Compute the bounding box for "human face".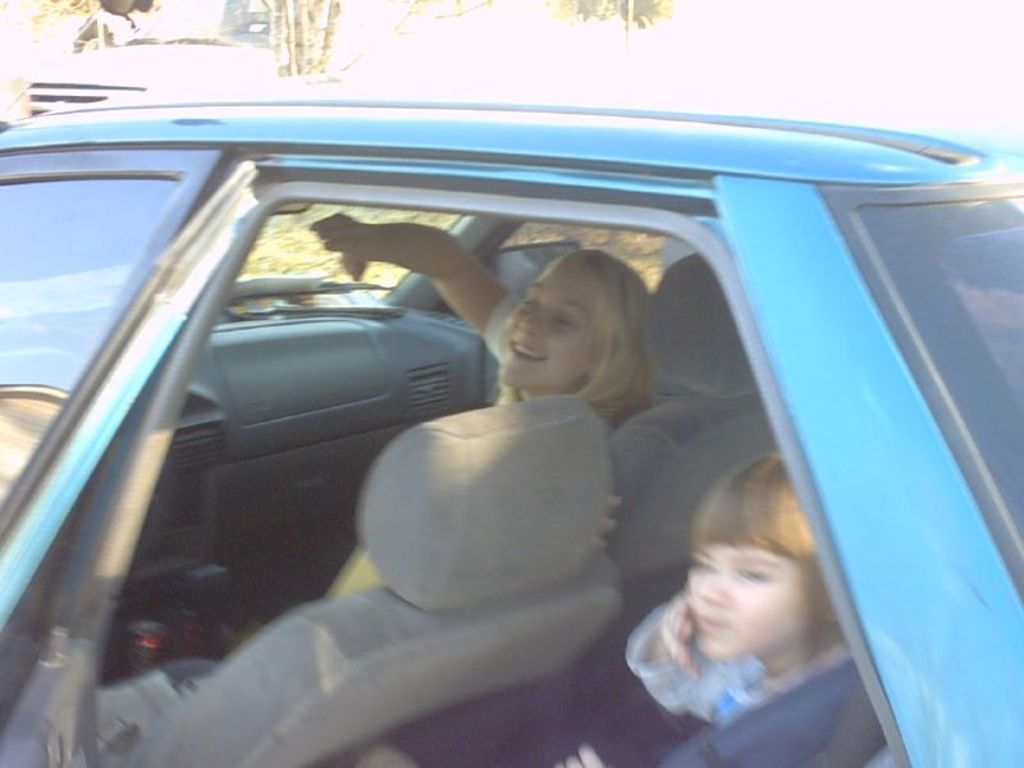
l=689, t=544, r=812, b=652.
